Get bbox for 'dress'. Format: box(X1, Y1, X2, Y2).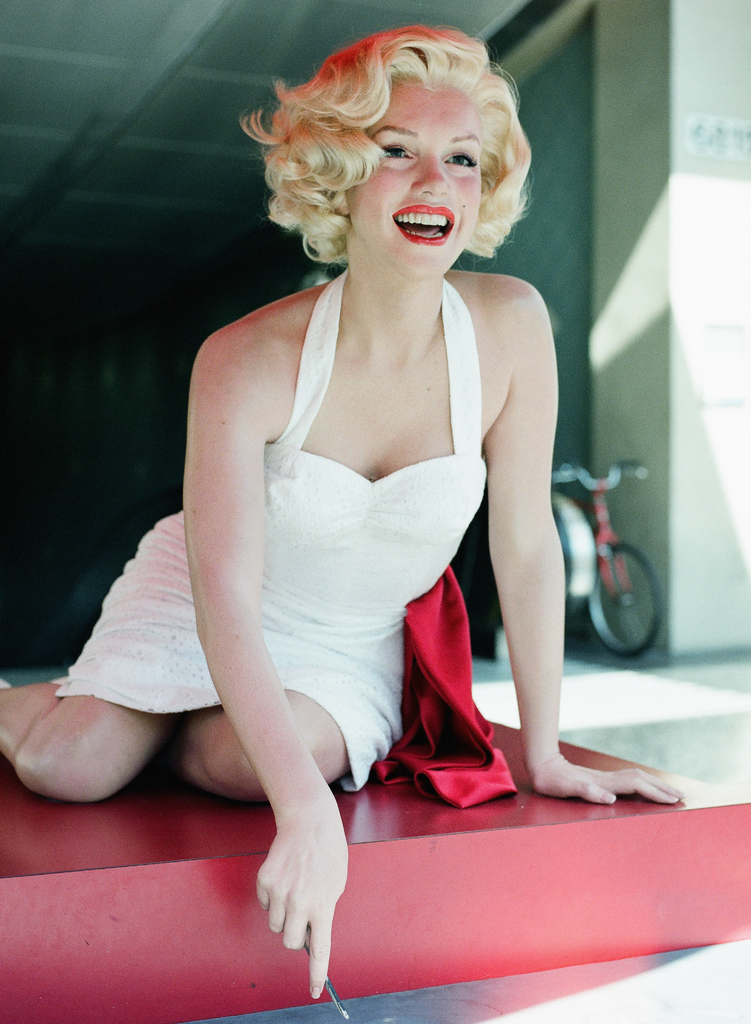
box(51, 269, 489, 796).
